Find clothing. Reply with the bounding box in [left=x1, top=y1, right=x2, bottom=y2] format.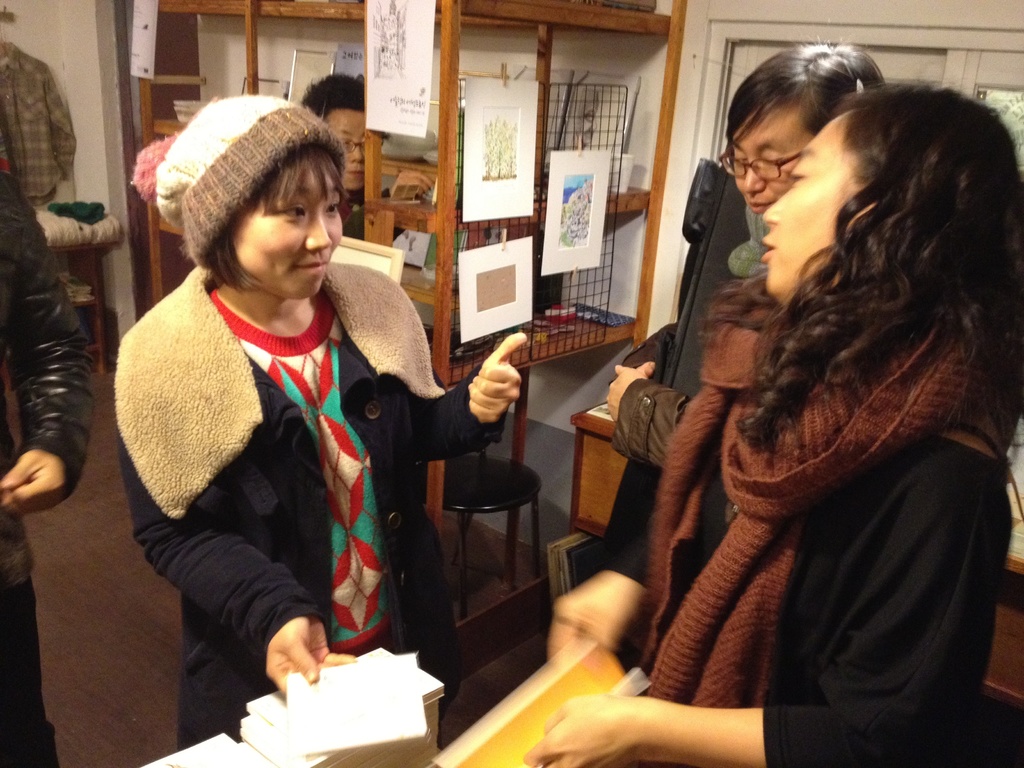
[left=0, top=40, right=75, bottom=206].
